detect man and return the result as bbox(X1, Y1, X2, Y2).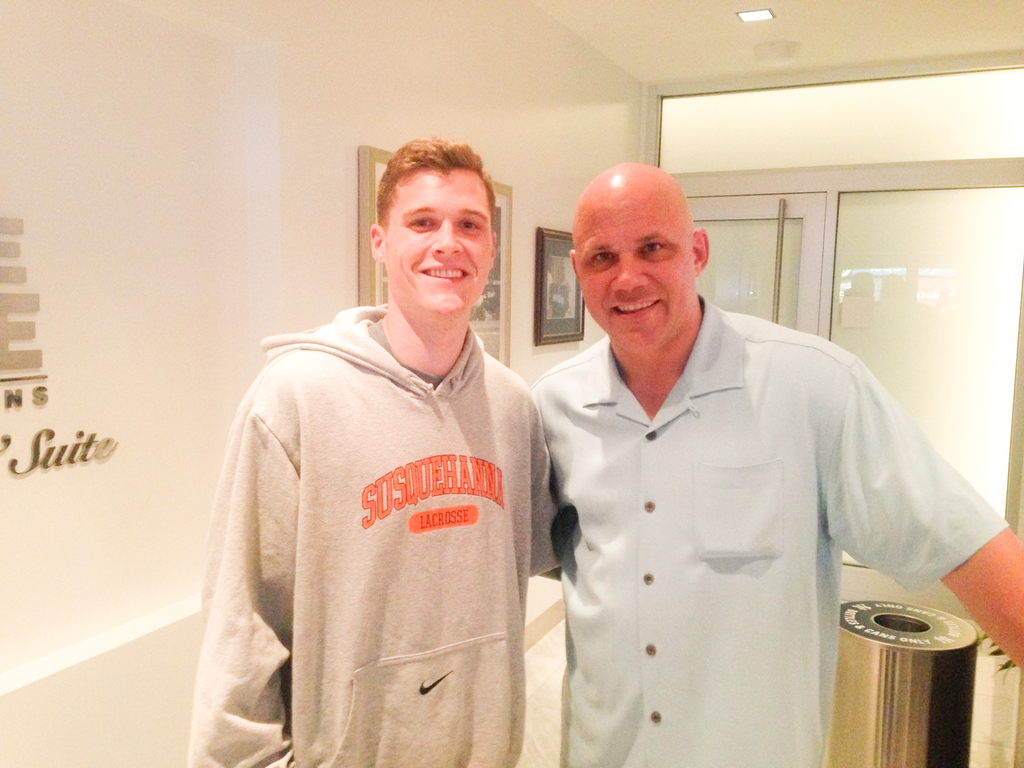
bbox(179, 141, 575, 762).
